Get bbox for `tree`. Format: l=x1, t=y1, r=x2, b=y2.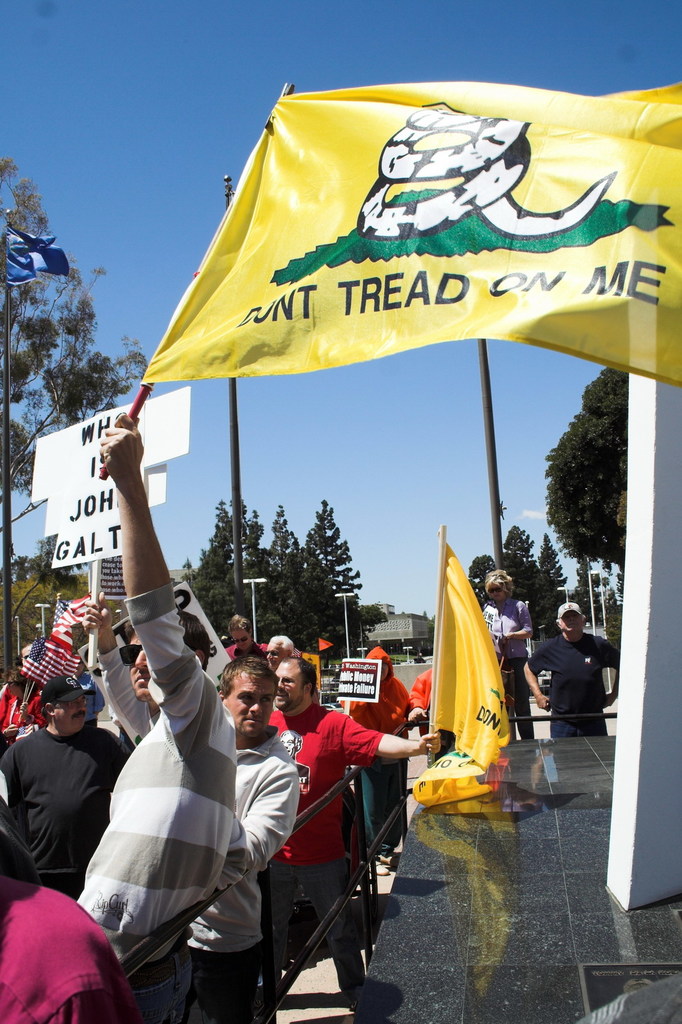
l=508, t=524, r=538, b=598.
